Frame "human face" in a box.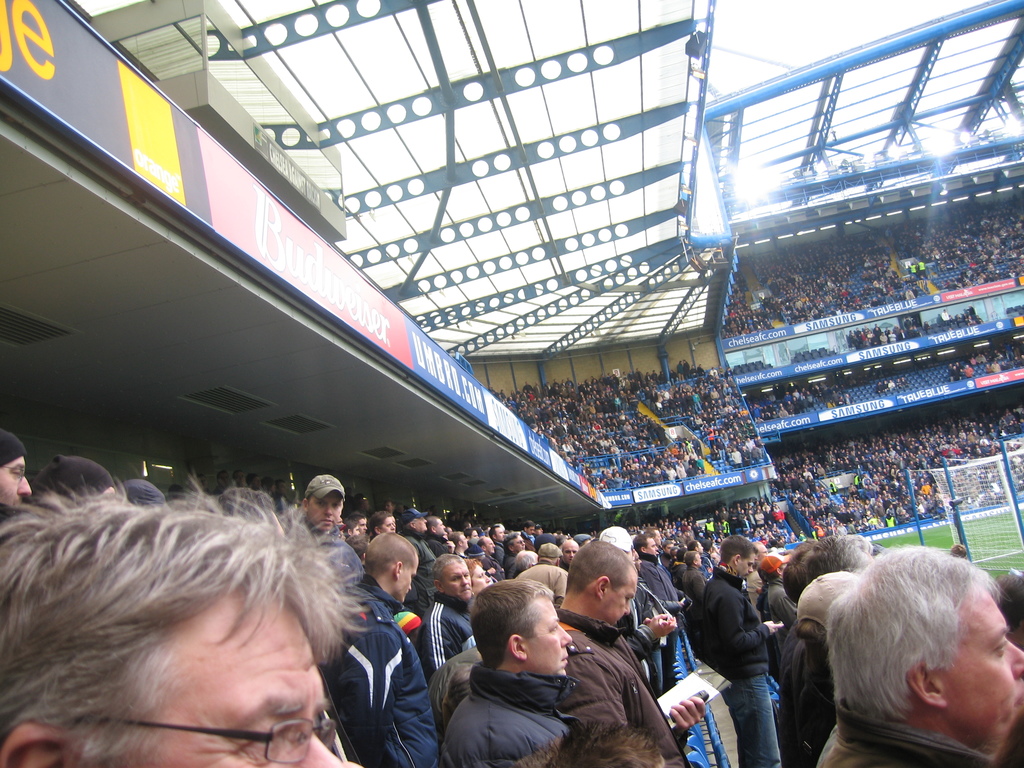
box(484, 537, 496, 554).
